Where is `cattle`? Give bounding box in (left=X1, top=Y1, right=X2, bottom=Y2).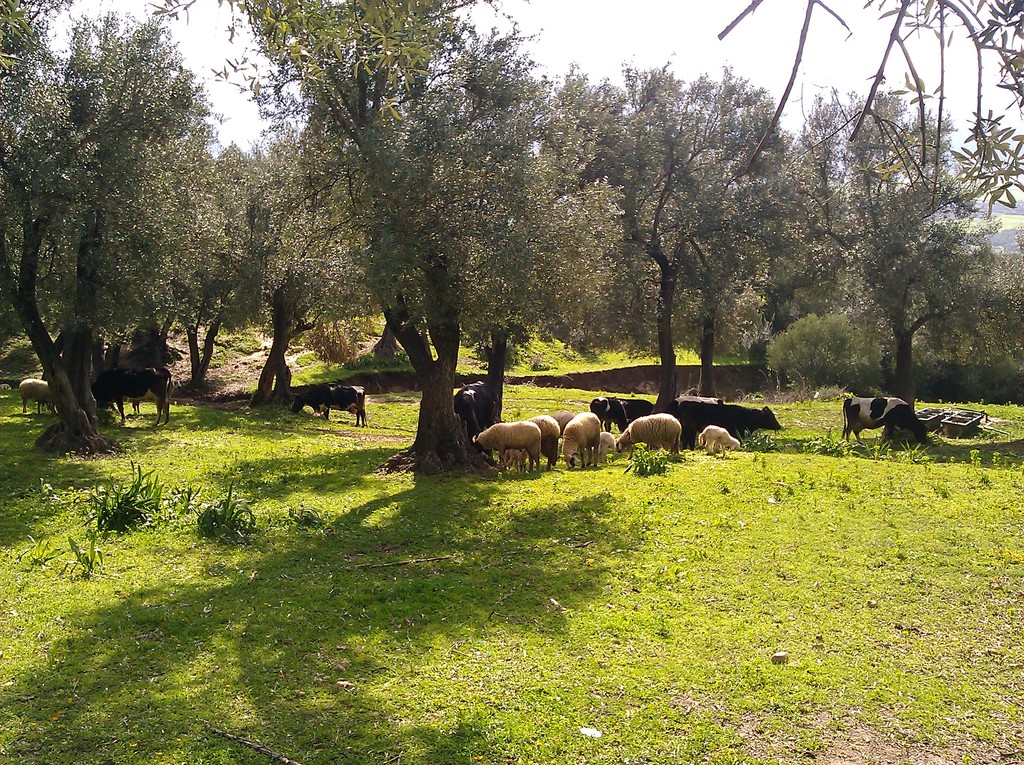
(left=295, top=384, right=373, bottom=430).
